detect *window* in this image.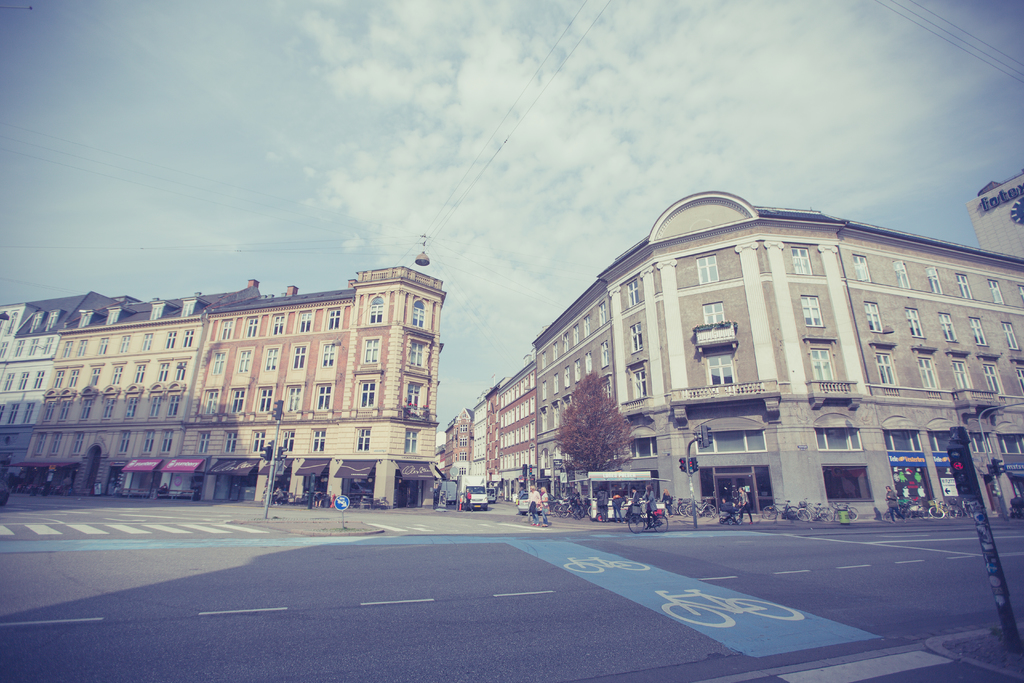
Detection: x1=141, y1=429, x2=156, y2=452.
